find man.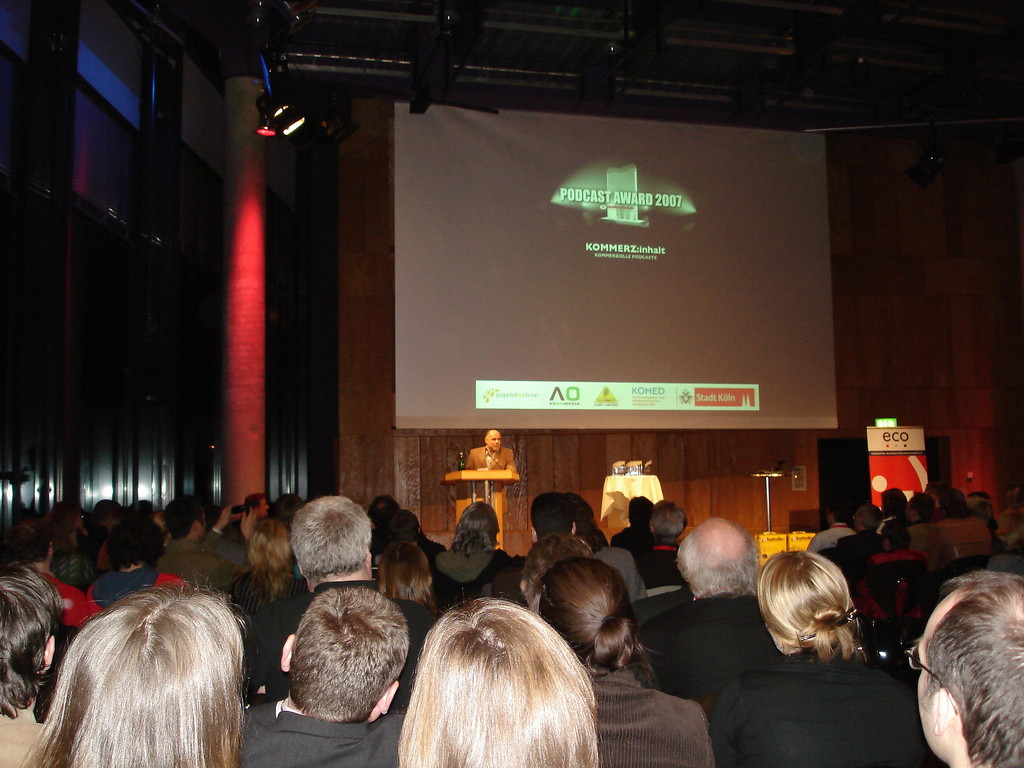
<box>150,489,242,605</box>.
